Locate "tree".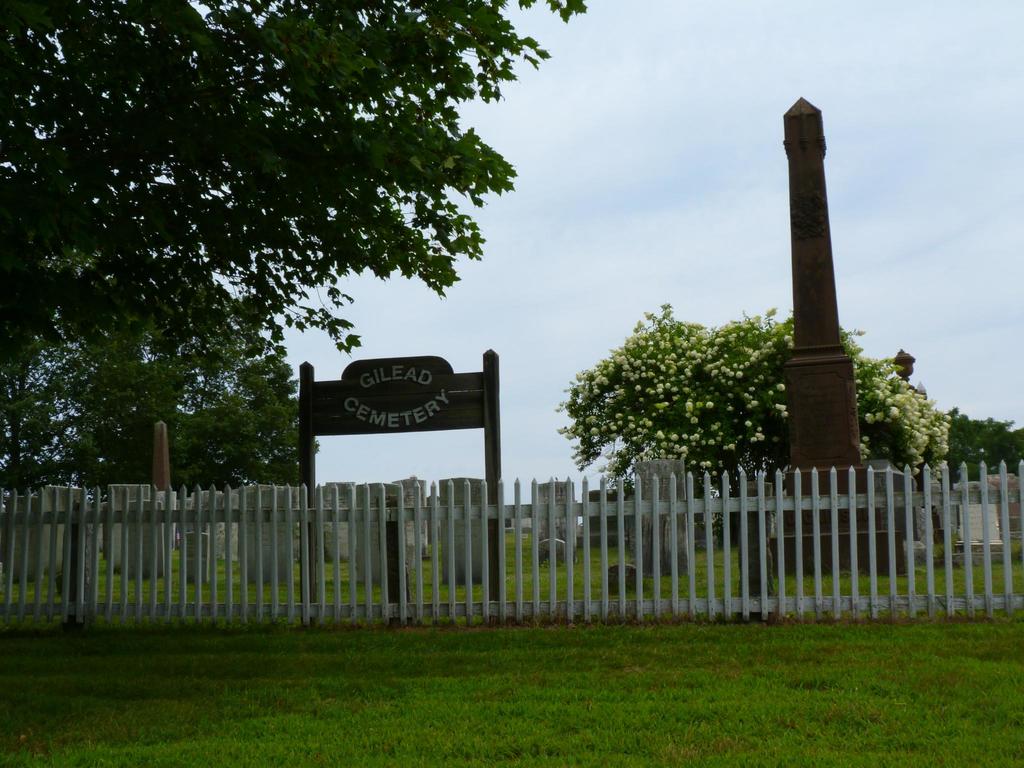
Bounding box: x1=945 y1=406 x2=1023 y2=490.
